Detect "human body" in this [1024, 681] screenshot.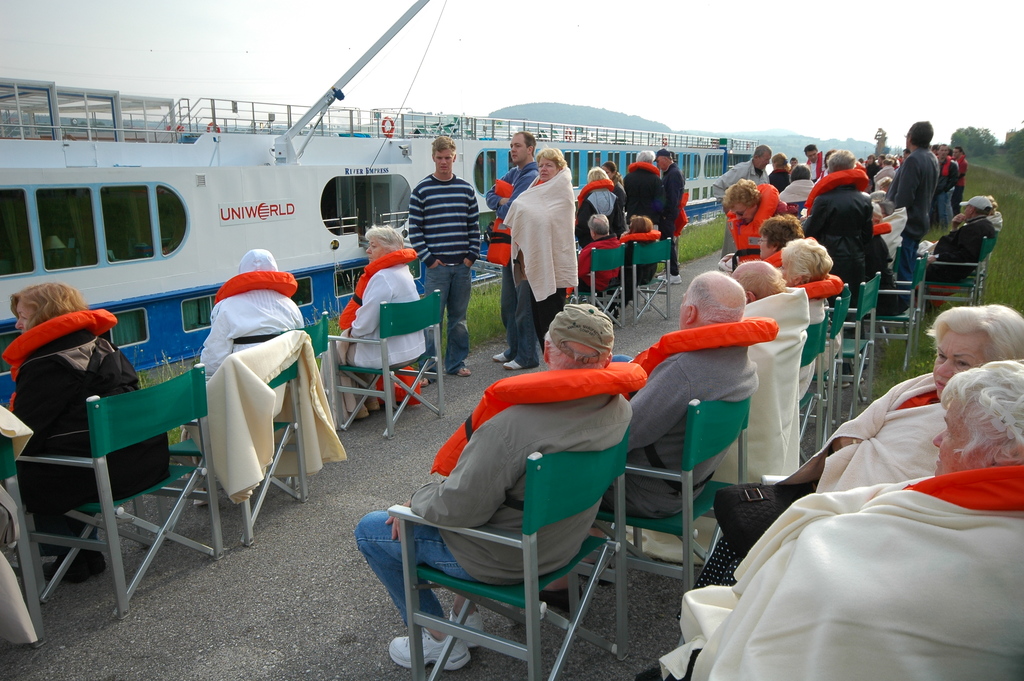
Detection: bbox=[796, 291, 835, 405].
